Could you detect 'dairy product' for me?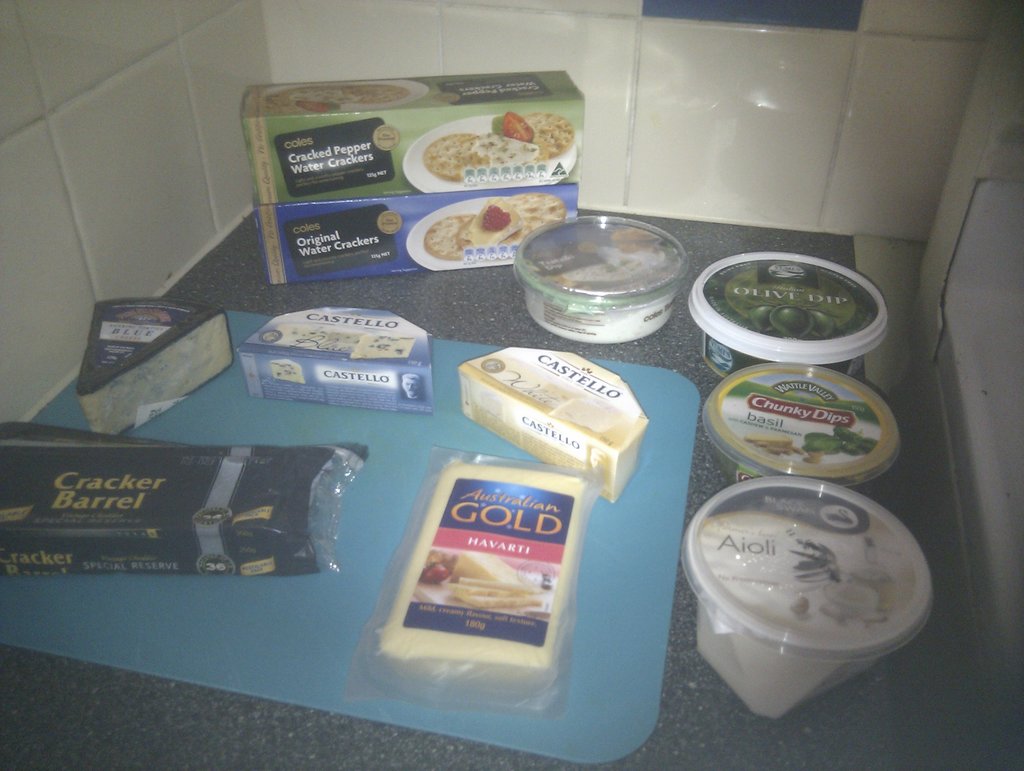
Detection result: (left=514, top=213, right=676, bottom=356).
